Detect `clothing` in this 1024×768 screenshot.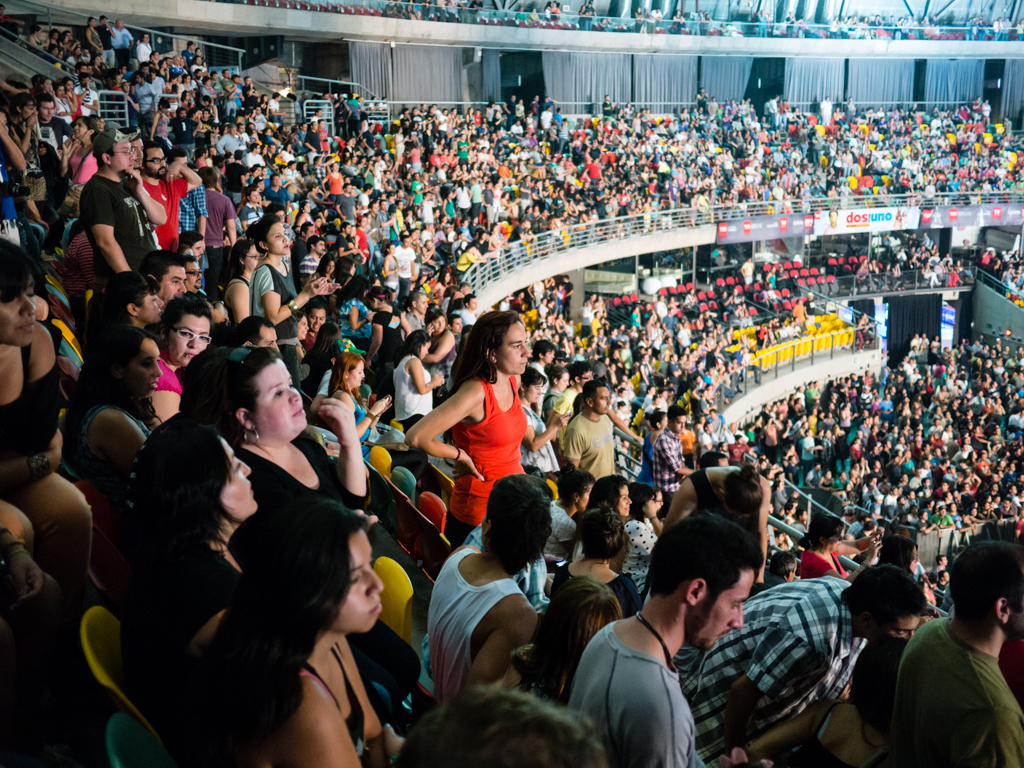
Detection: box=[449, 375, 527, 546].
